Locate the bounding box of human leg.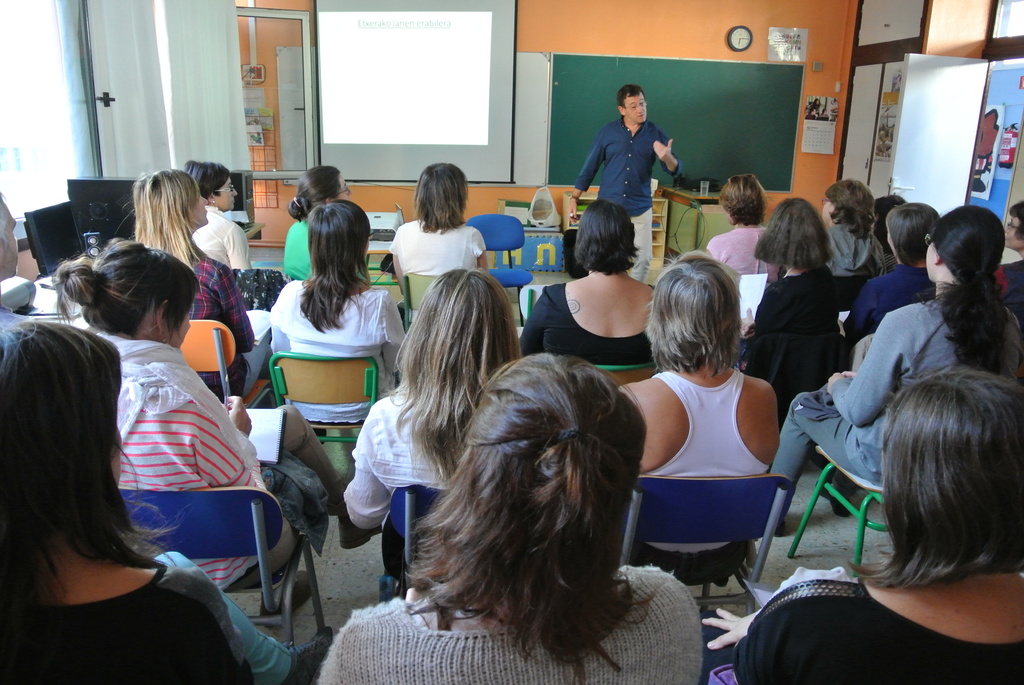
Bounding box: <box>282,410,384,552</box>.
